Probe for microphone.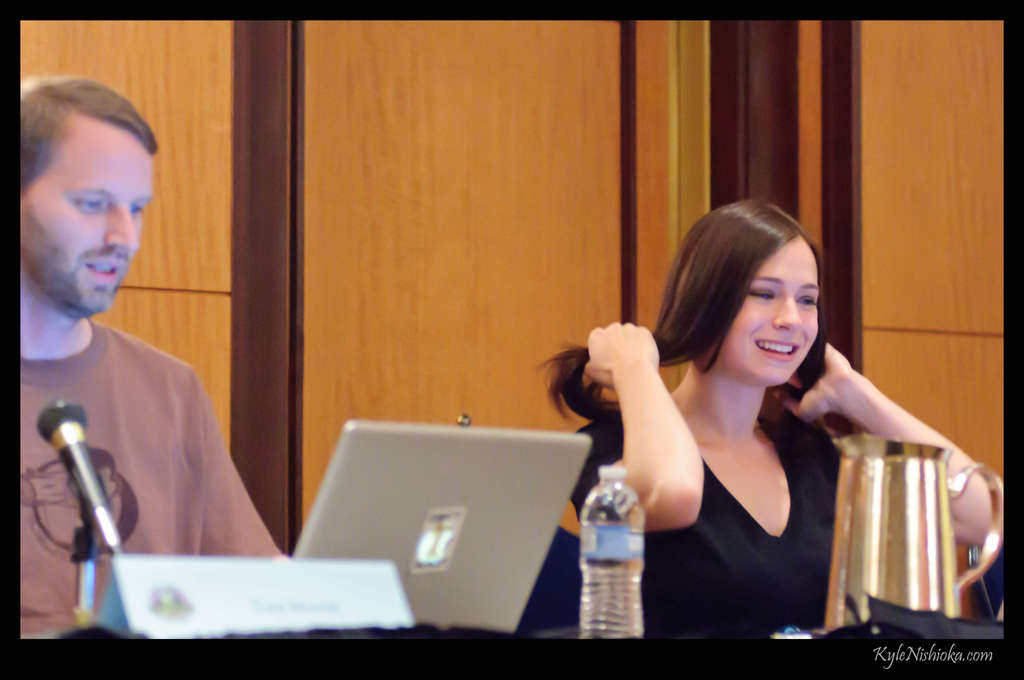
Probe result: [32,405,113,579].
